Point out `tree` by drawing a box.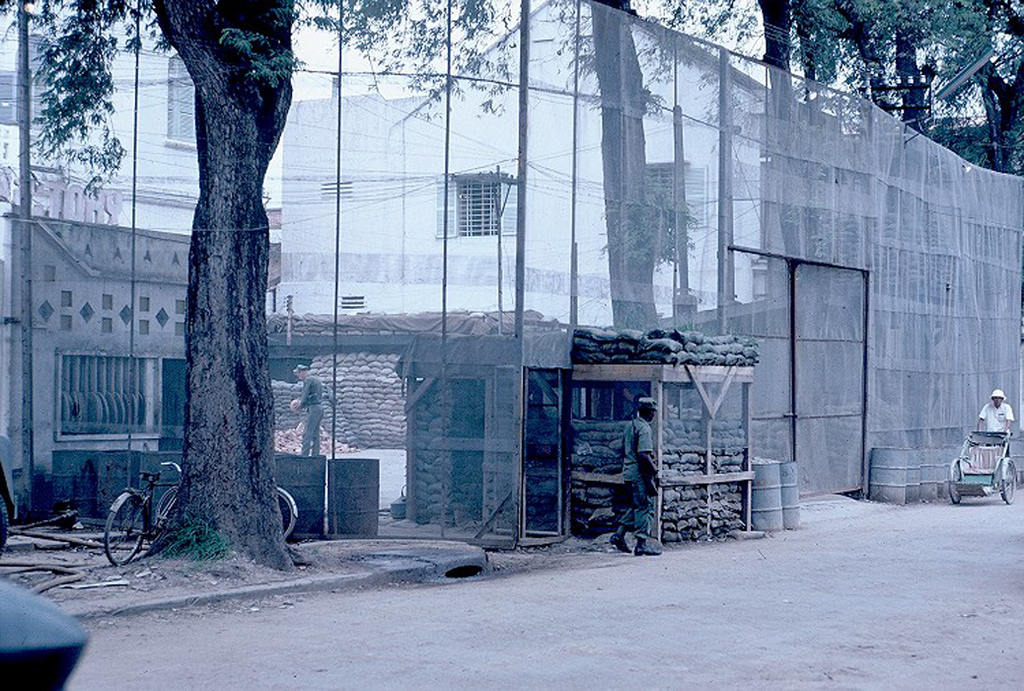
left=896, top=0, right=1023, bottom=199.
